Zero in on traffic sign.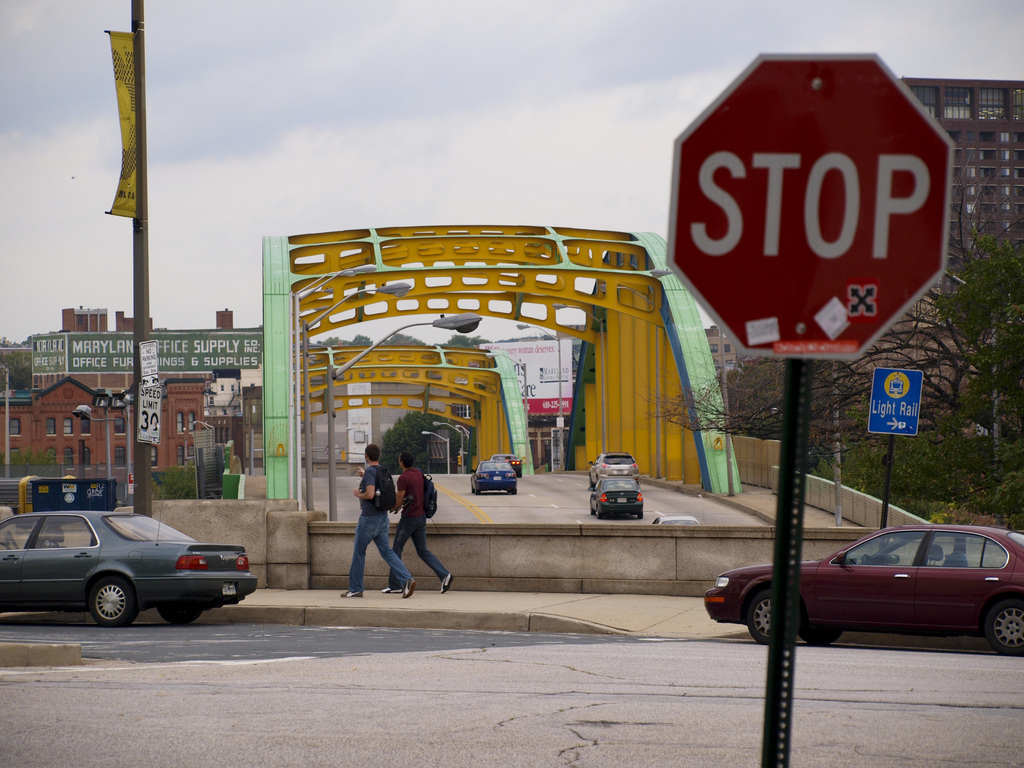
Zeroed in: left=674, top=51, right=955, bottom=360.
